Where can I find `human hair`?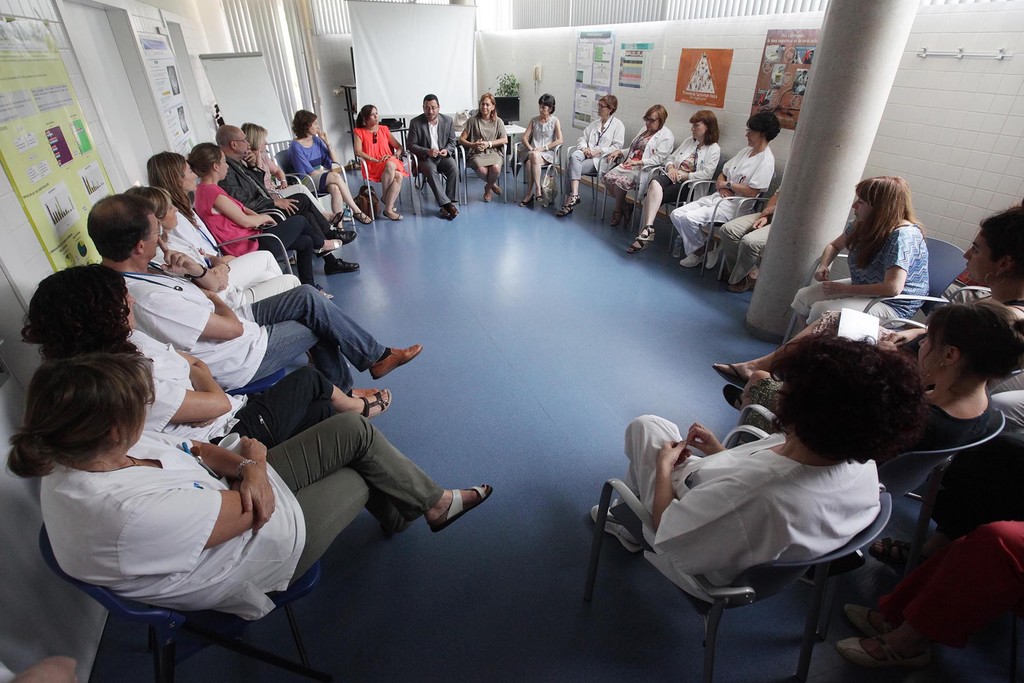
You can find it at box(241, 123, 268, 152).
